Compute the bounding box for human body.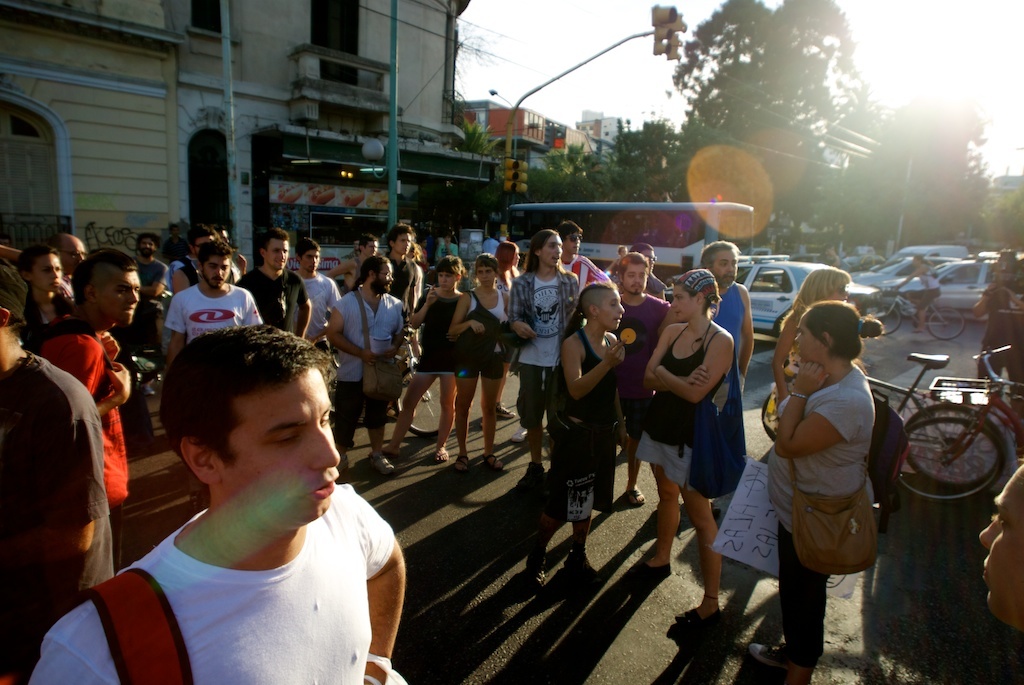
370, 289, 465, 467.
